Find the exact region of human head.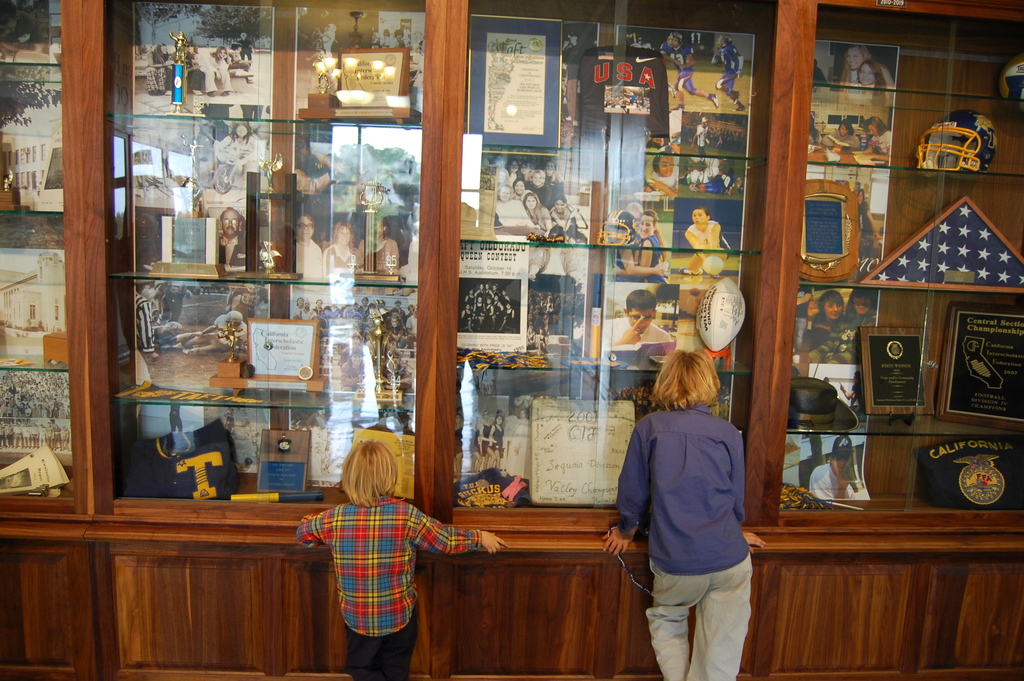
Exact region: [x1=218, y1=208, x2=246, y2=239].
